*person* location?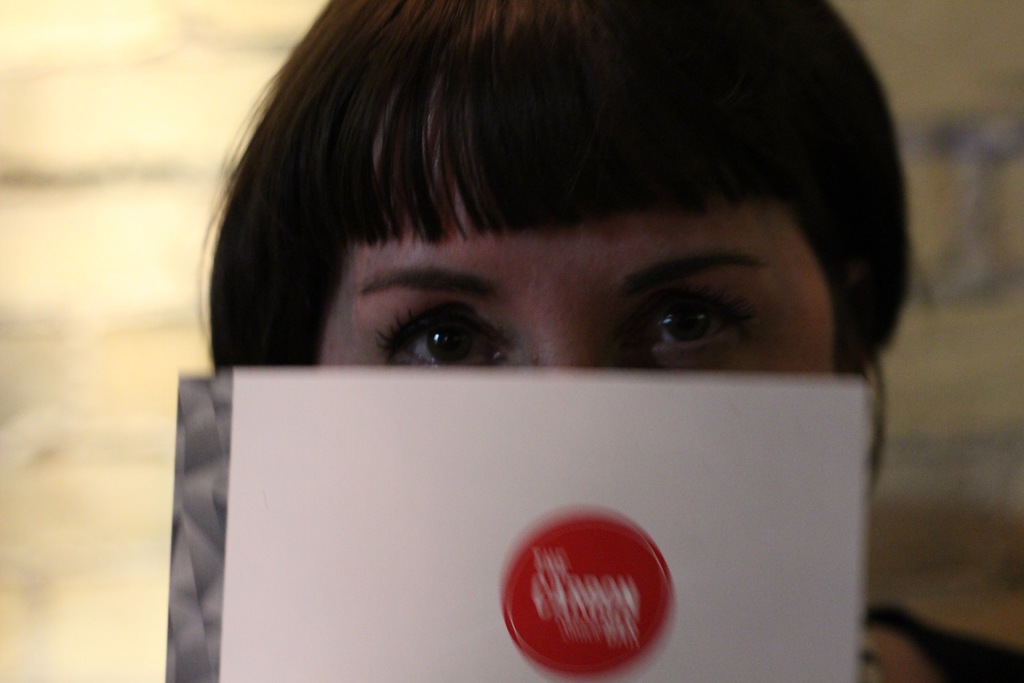
BBox(172, 0, 1023, 682)
